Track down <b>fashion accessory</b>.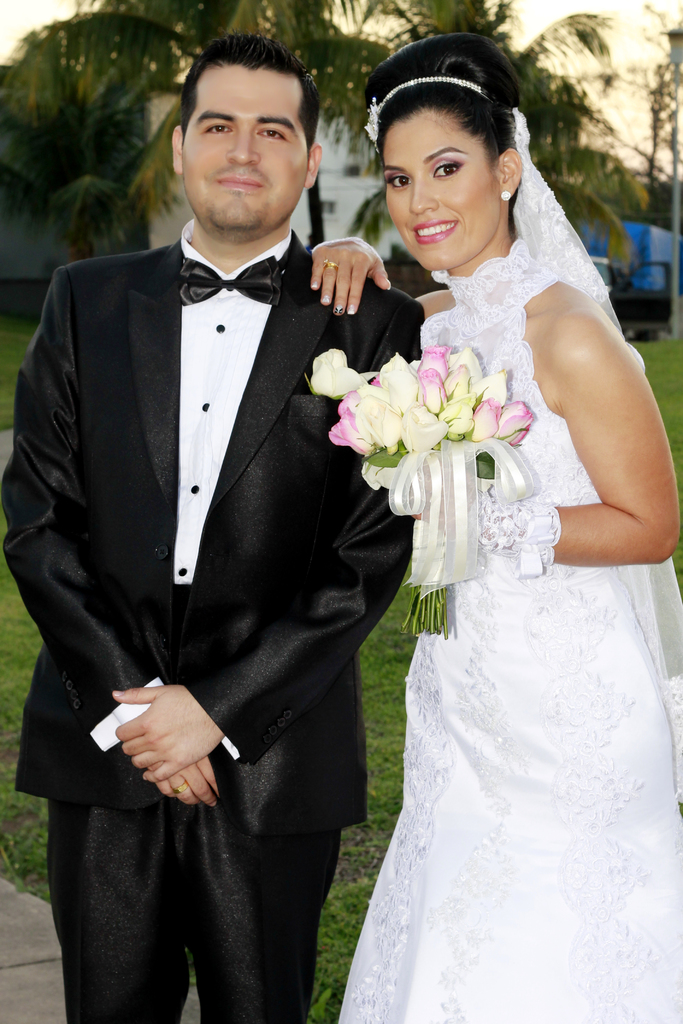
Tracked to bbox=[359, 71, 489, 155].
